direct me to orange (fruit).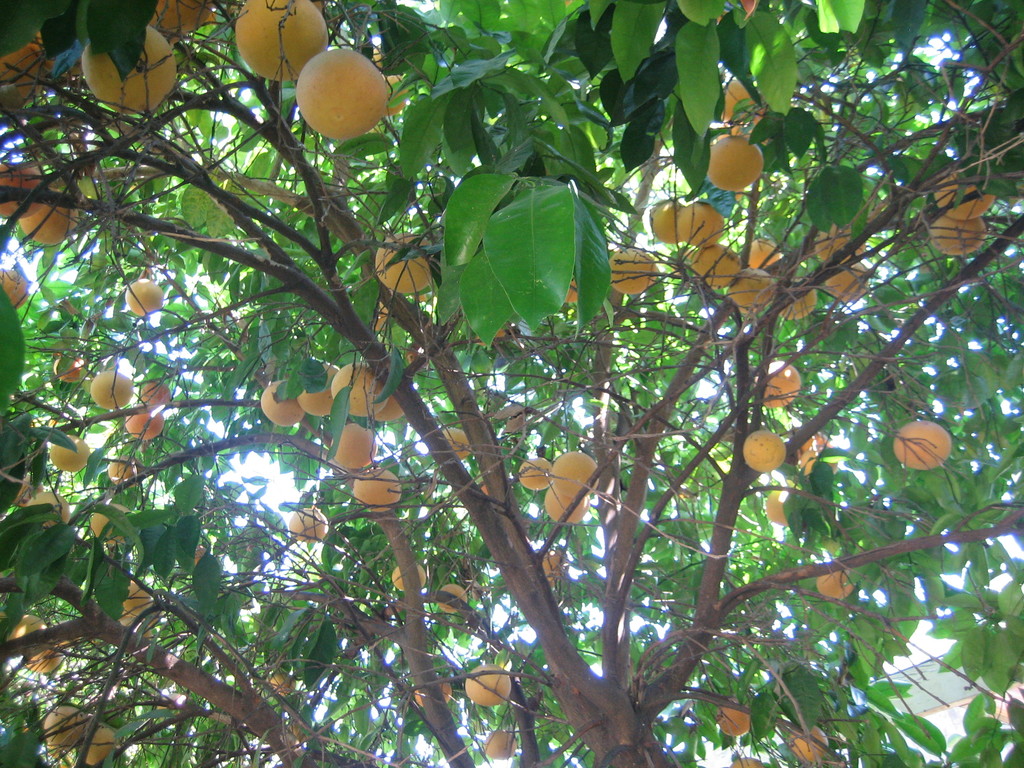
Direction: x1=678, y1=200, x2=723, y2=243.
